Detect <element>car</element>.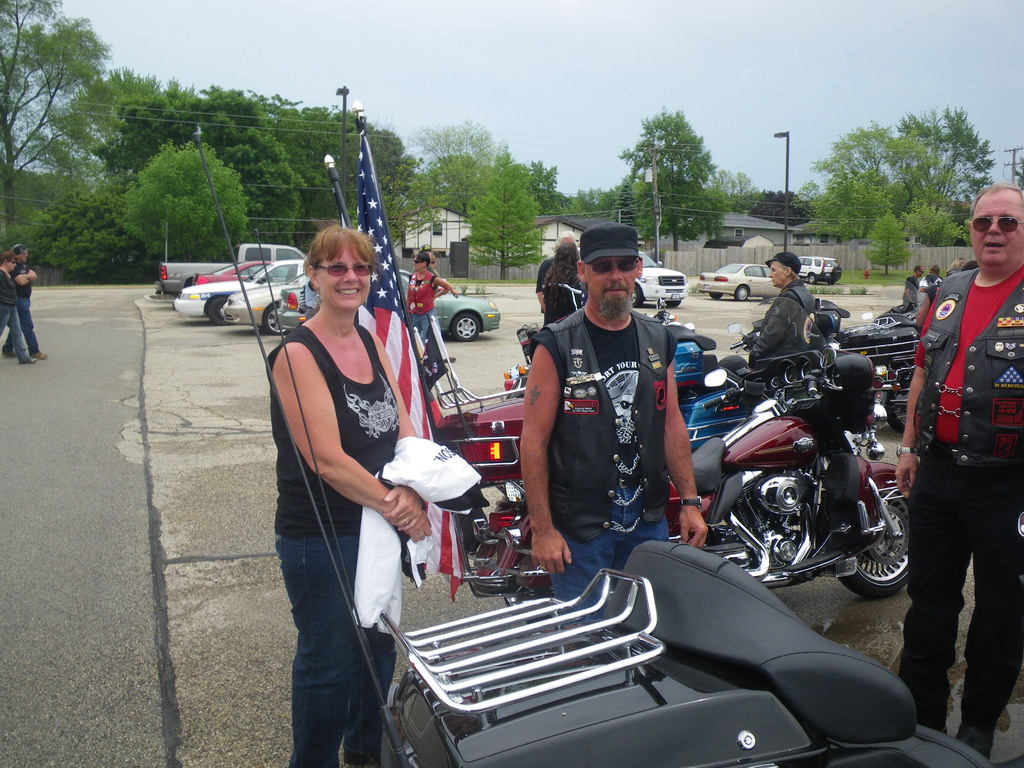
Detected at <box>221,271,300,337</box>.
